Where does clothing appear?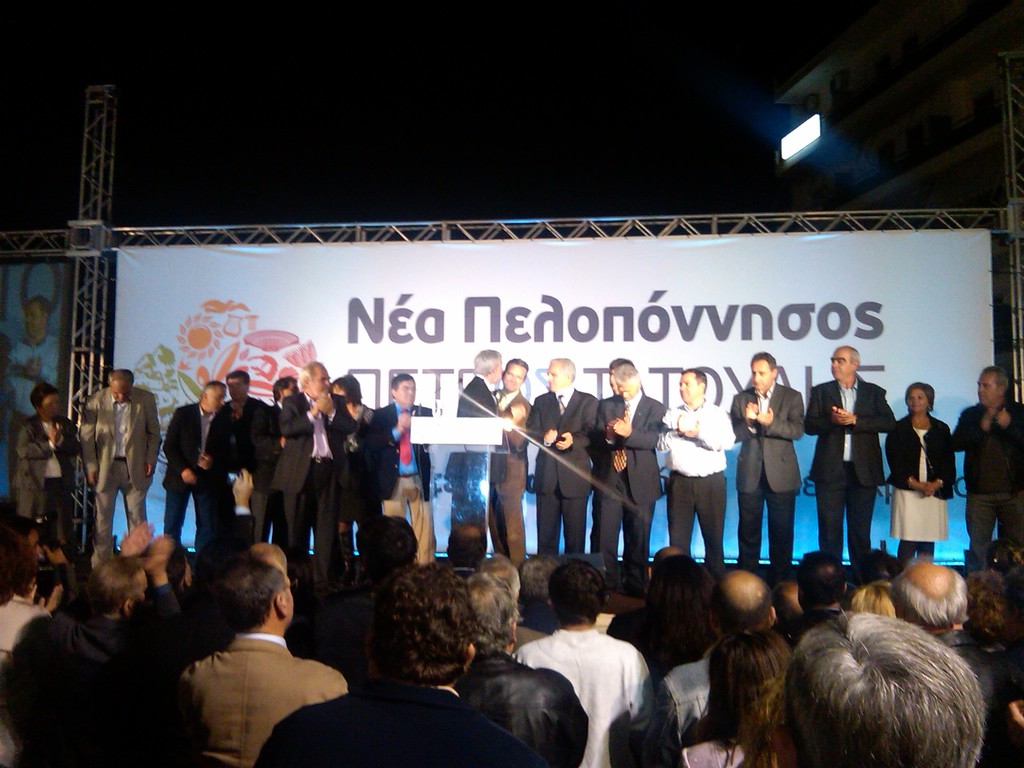
Appears at 682/740/783/767.
